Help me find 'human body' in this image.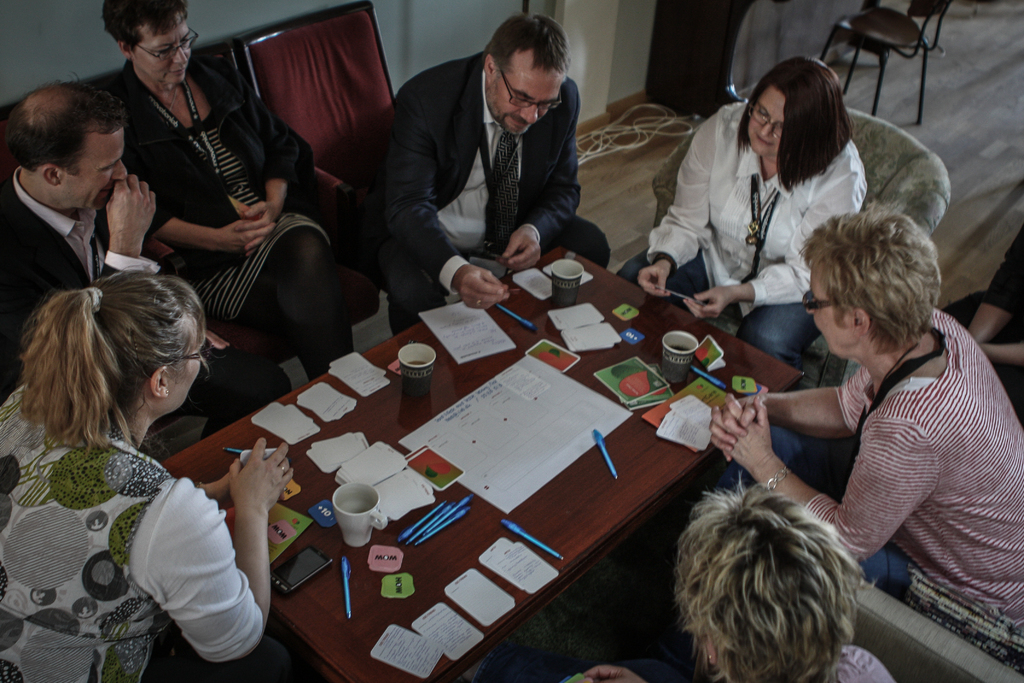
Found it: left=106, top=0, right=399, bottom=364.
